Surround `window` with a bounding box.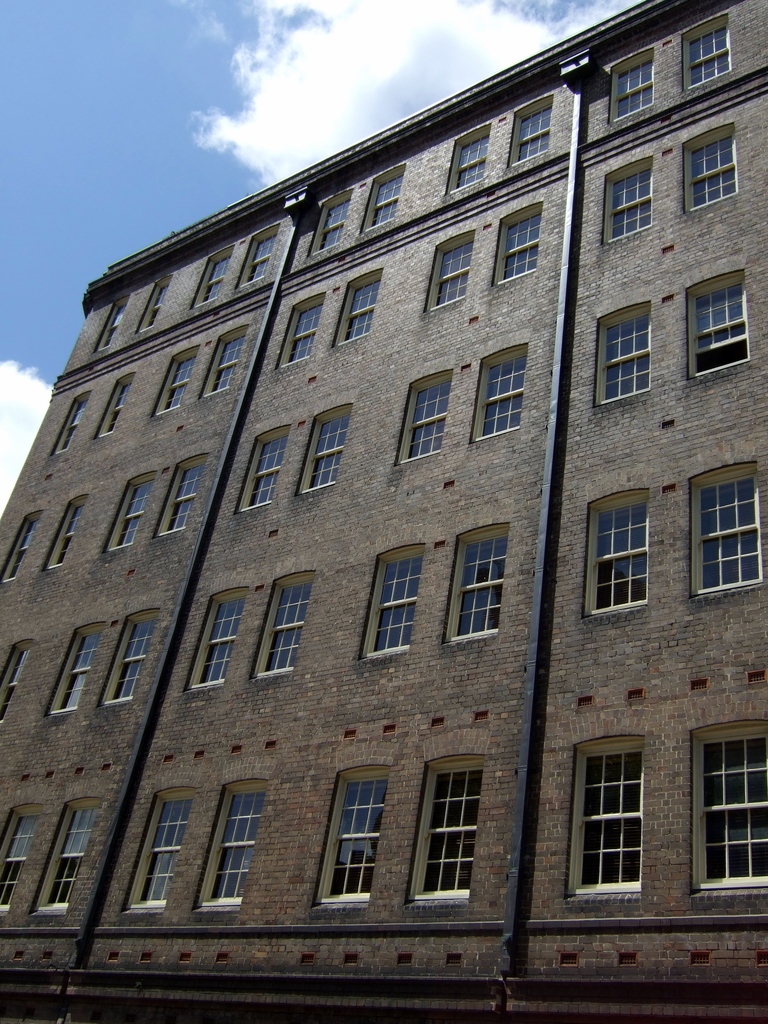
{"x1": 576, "y1": 495, "x2": 651, "y2": 627}.
